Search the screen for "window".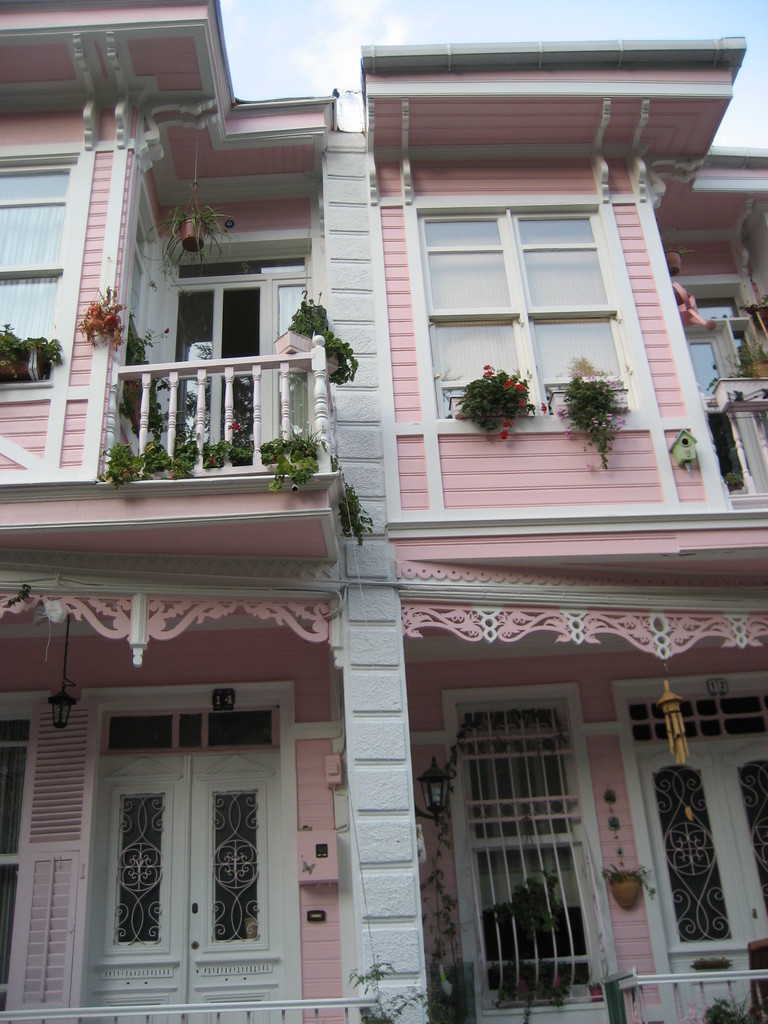
Found at bbox=(416, 192, 643, 437).
